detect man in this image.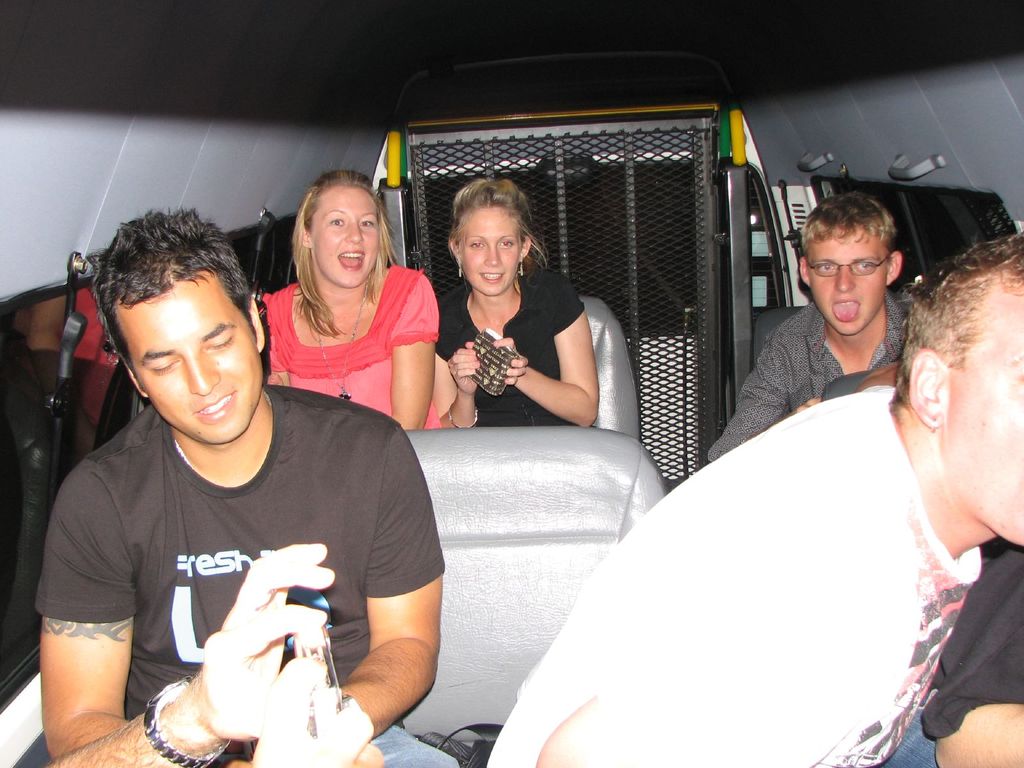
Detection: BBox(484, 236, 1023, 767).
